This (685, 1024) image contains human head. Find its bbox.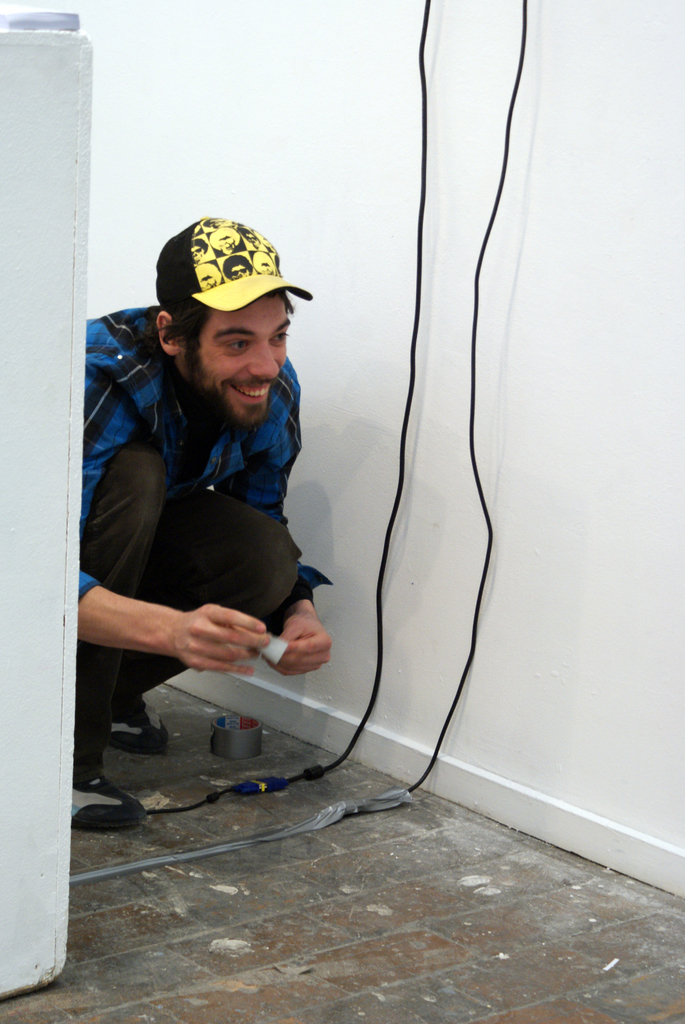
locate(149, 218, 296, 426).
